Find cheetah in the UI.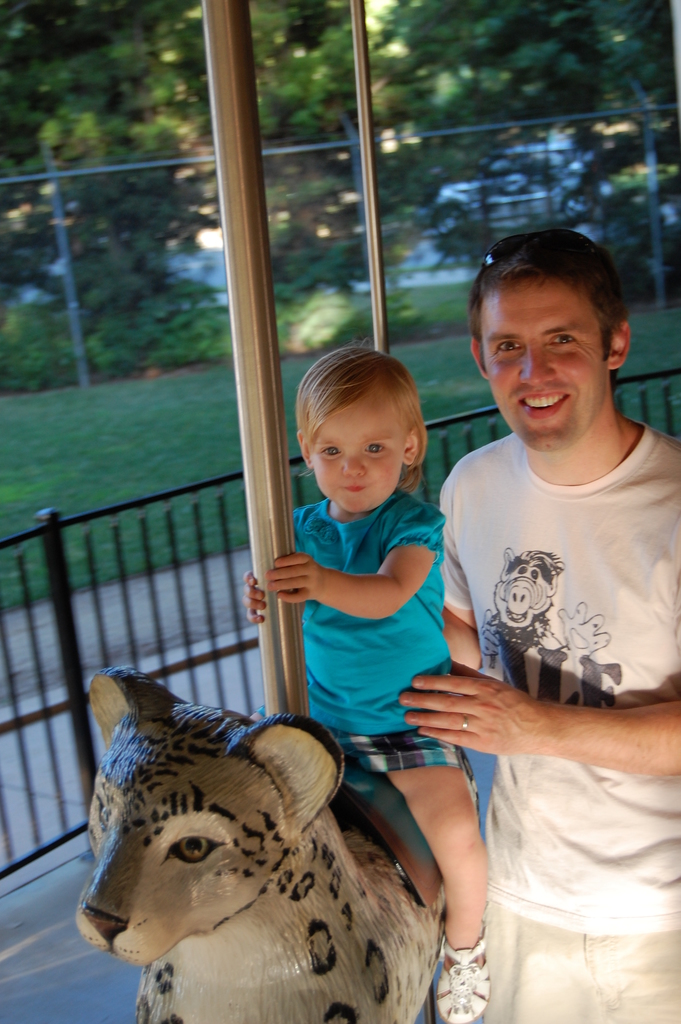
UI element at (76,665,474,1023).
